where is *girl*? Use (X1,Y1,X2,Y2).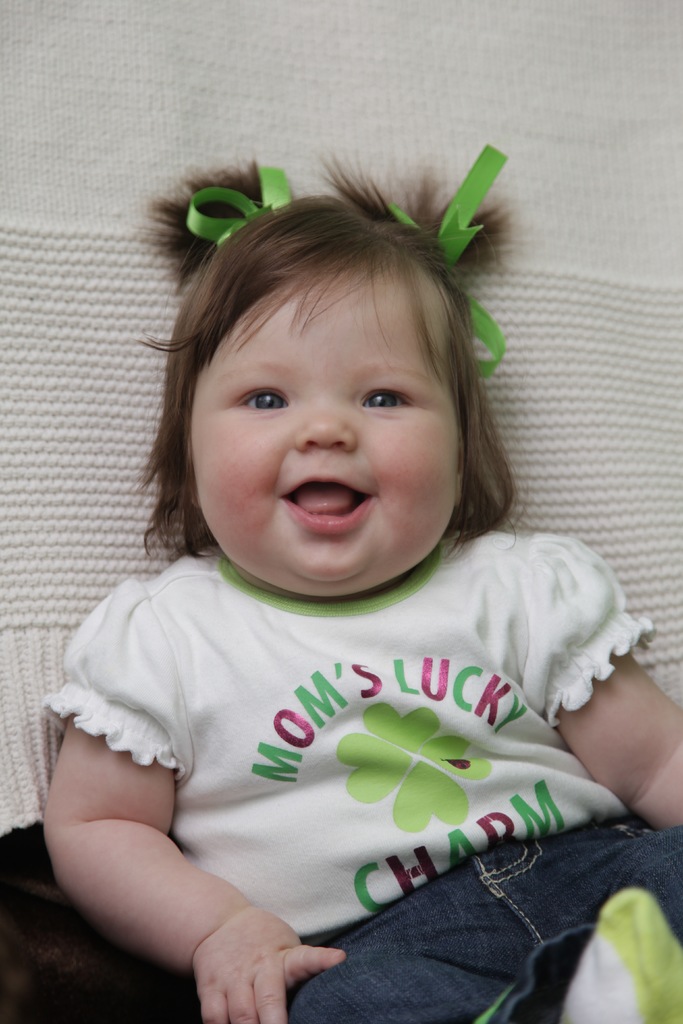
(40,141,682,1023).
